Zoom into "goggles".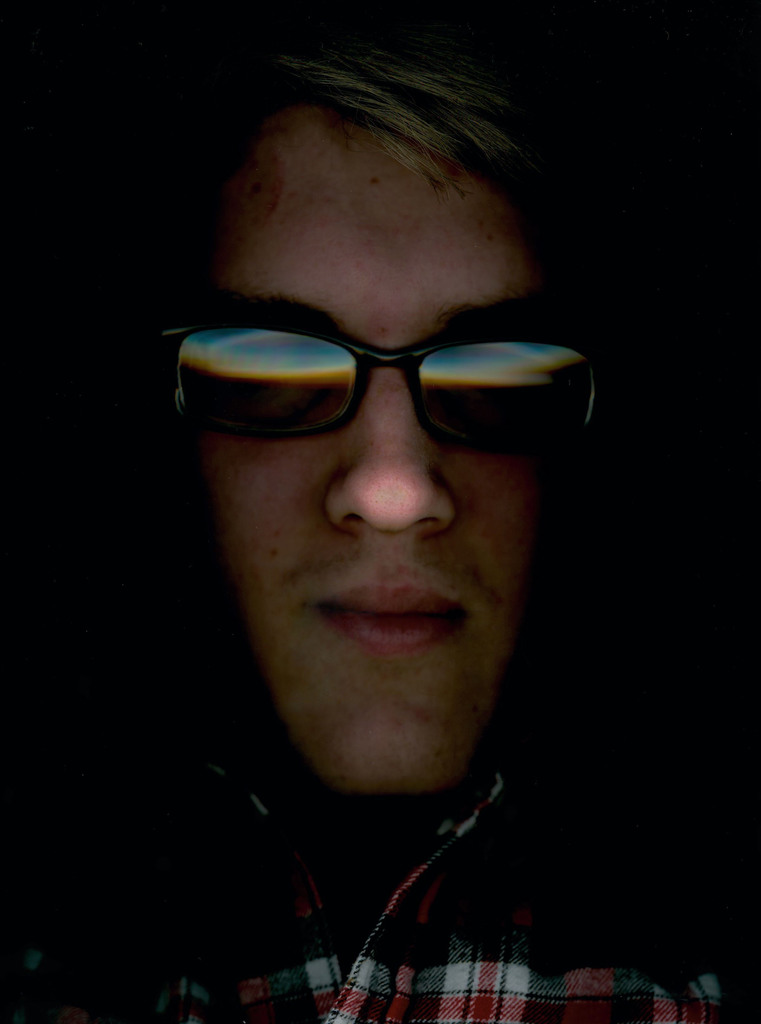
Zoom target: [166, 305, 589, 476].
